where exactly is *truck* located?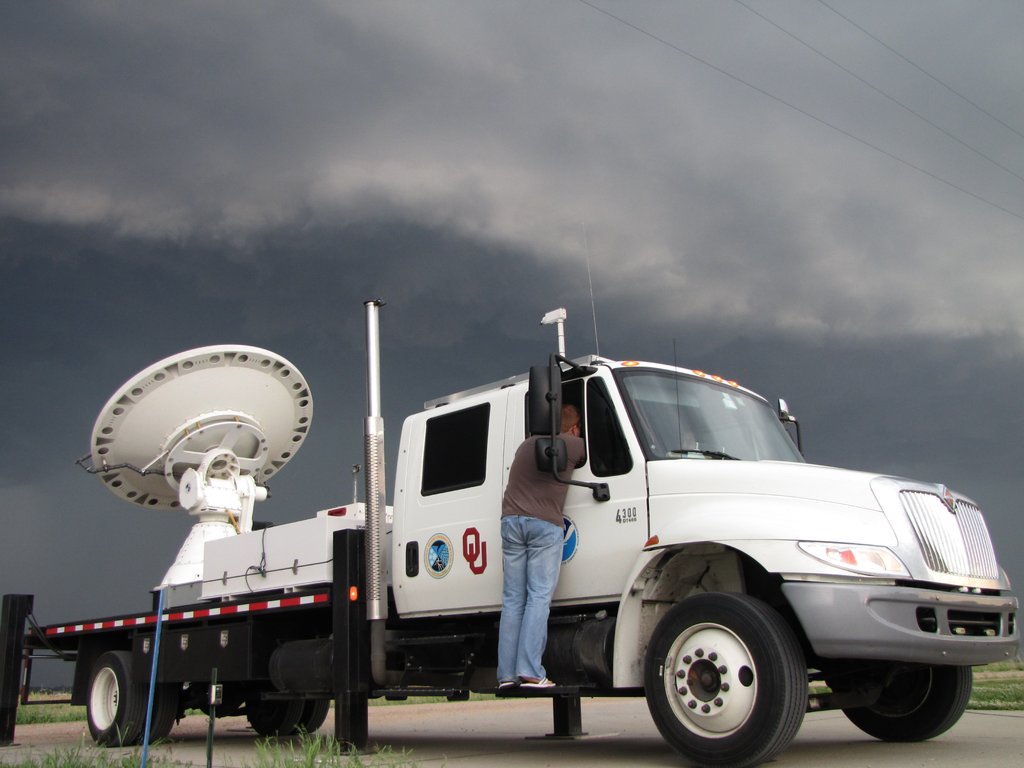
Its bounding box is <bbox>40, 317, 1007, 756</bbox>.
